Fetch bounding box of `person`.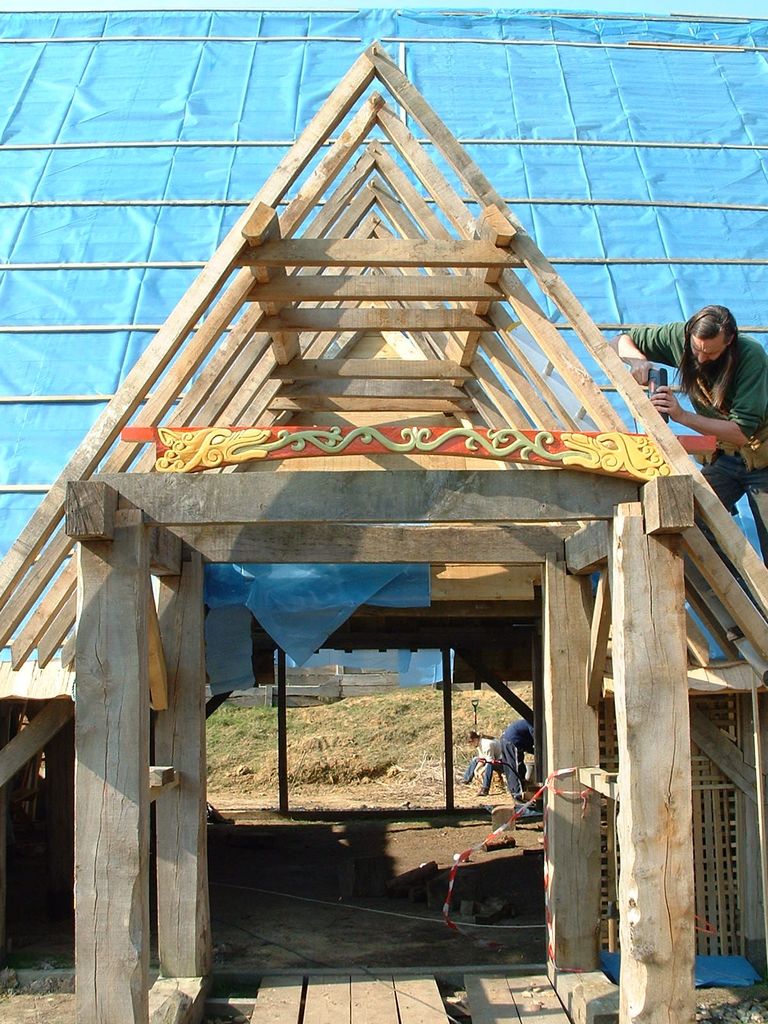
Bbox: l=637, t=271, r=756, b=464.
